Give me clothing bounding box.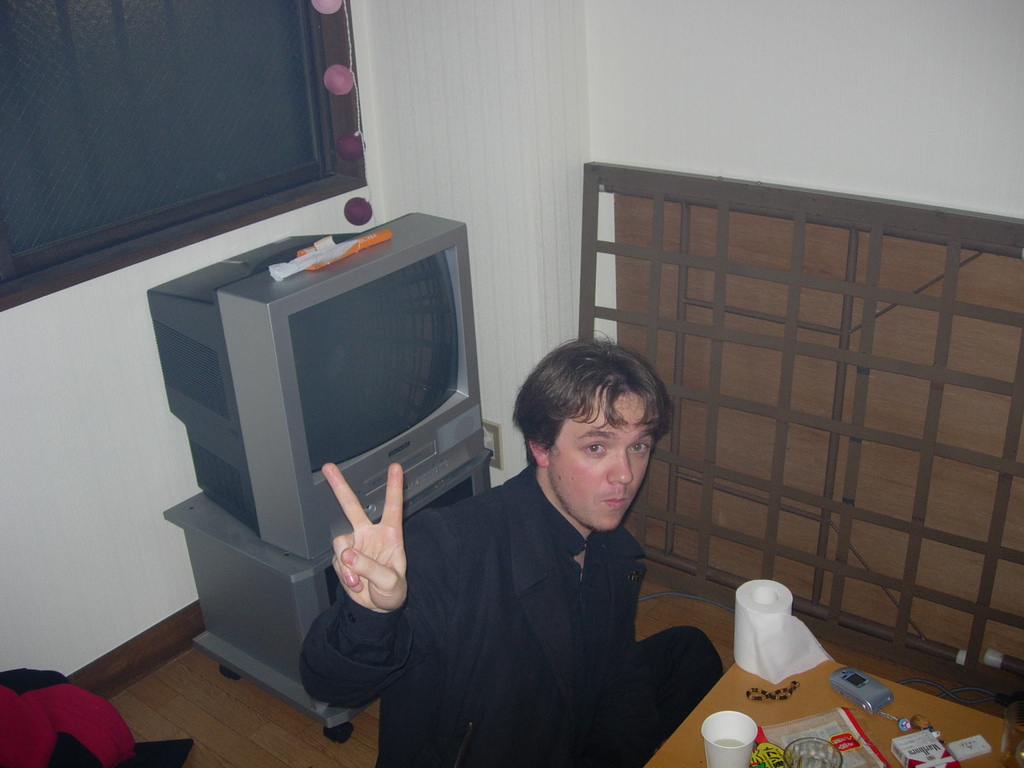
region(296, 464, 719, 767).
